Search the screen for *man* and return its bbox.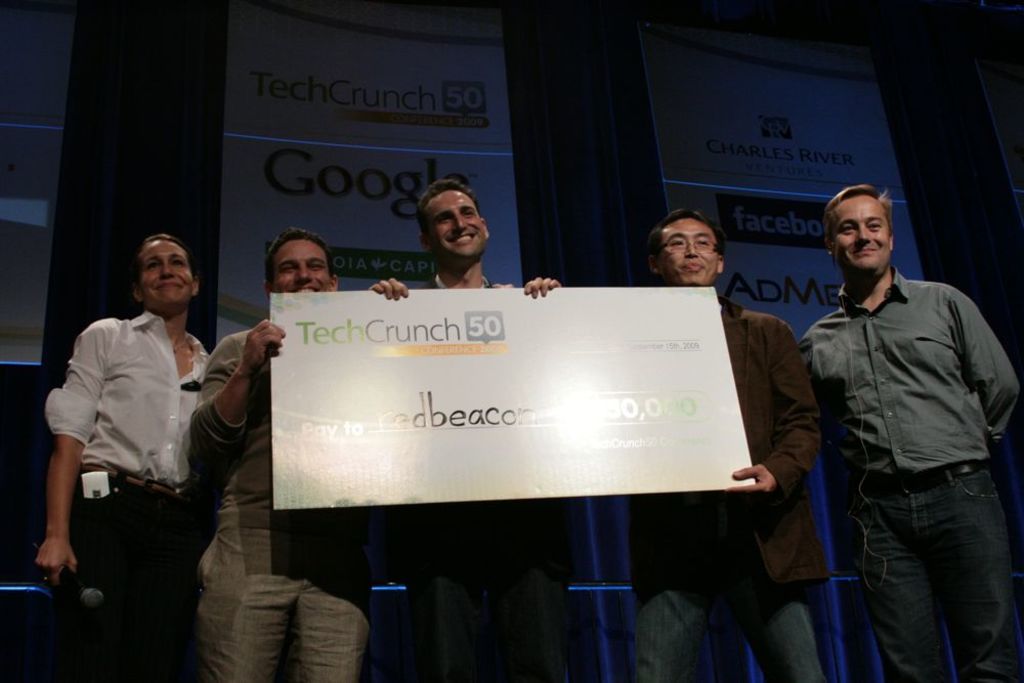
Found: region(376, 178, 514, 682).
